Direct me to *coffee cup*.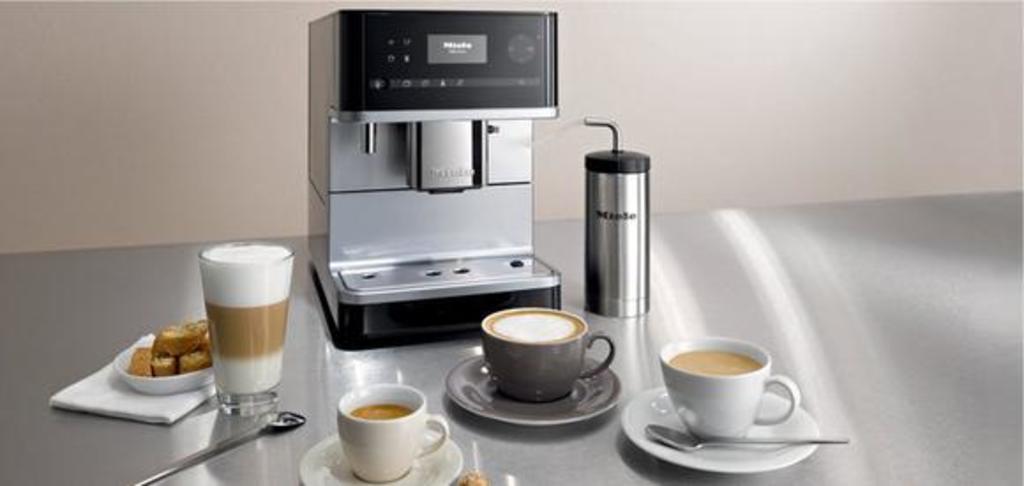
Direction: l=484, t=309, r=616, b=403.
